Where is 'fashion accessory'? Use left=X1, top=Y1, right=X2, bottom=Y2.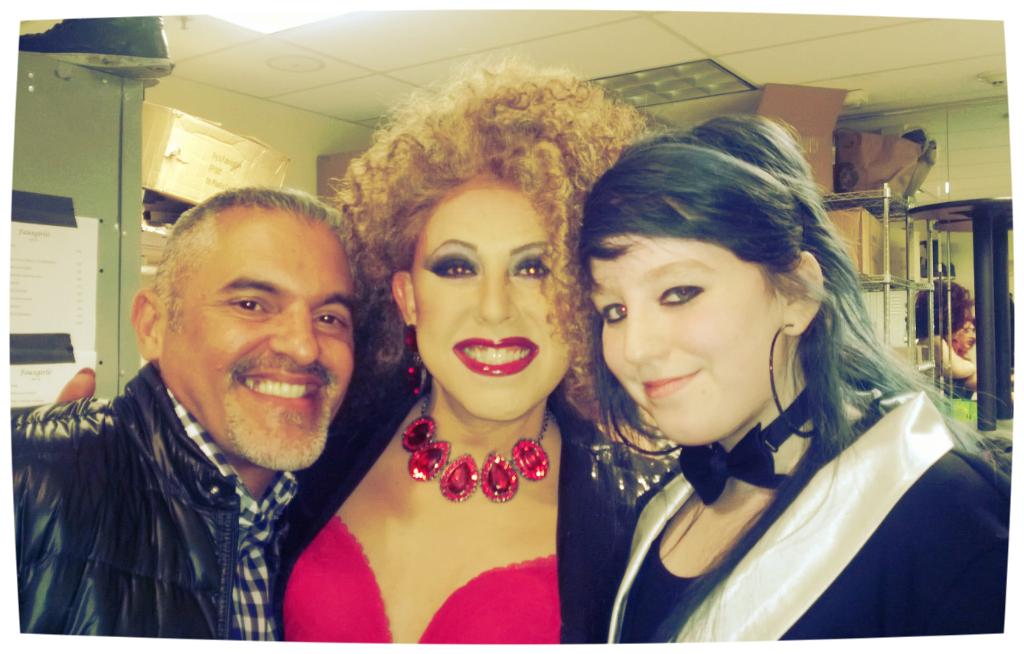
left=408, top=325, right=433, bottom=387.
